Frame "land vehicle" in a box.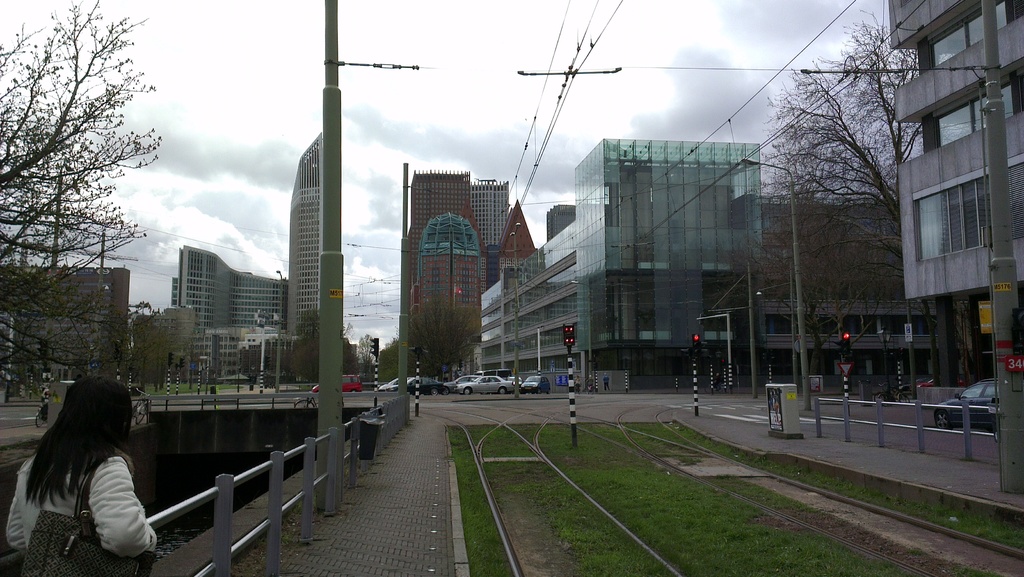
detection(875, 384, 909, 407).
